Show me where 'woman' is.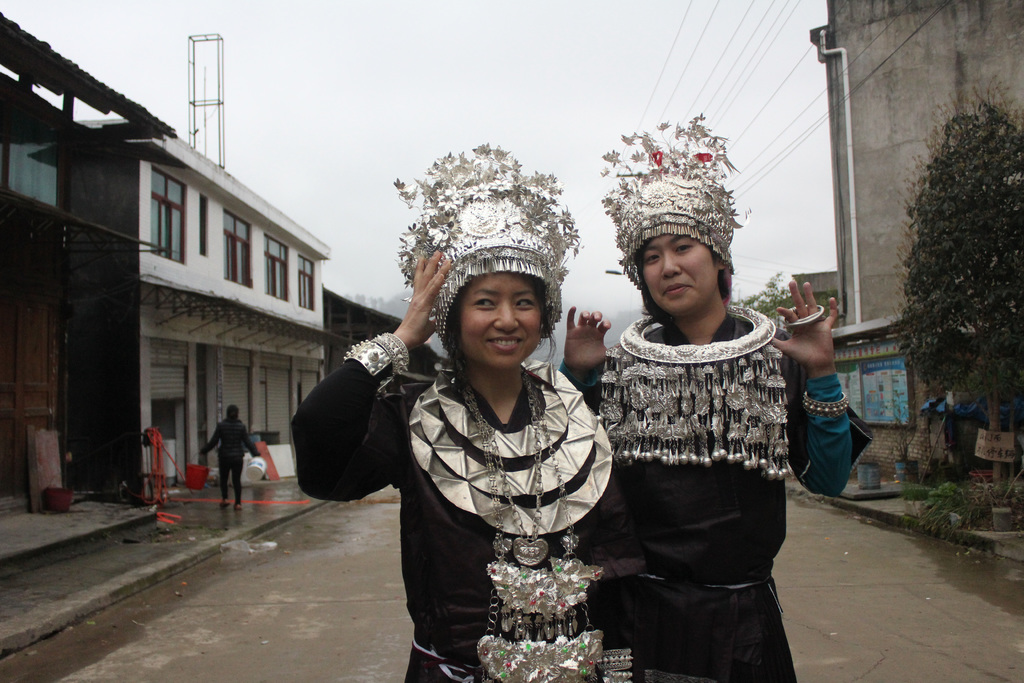
'woman' is at {"left": 189, "top": 404, "right": 270, "bottom": 506}.
